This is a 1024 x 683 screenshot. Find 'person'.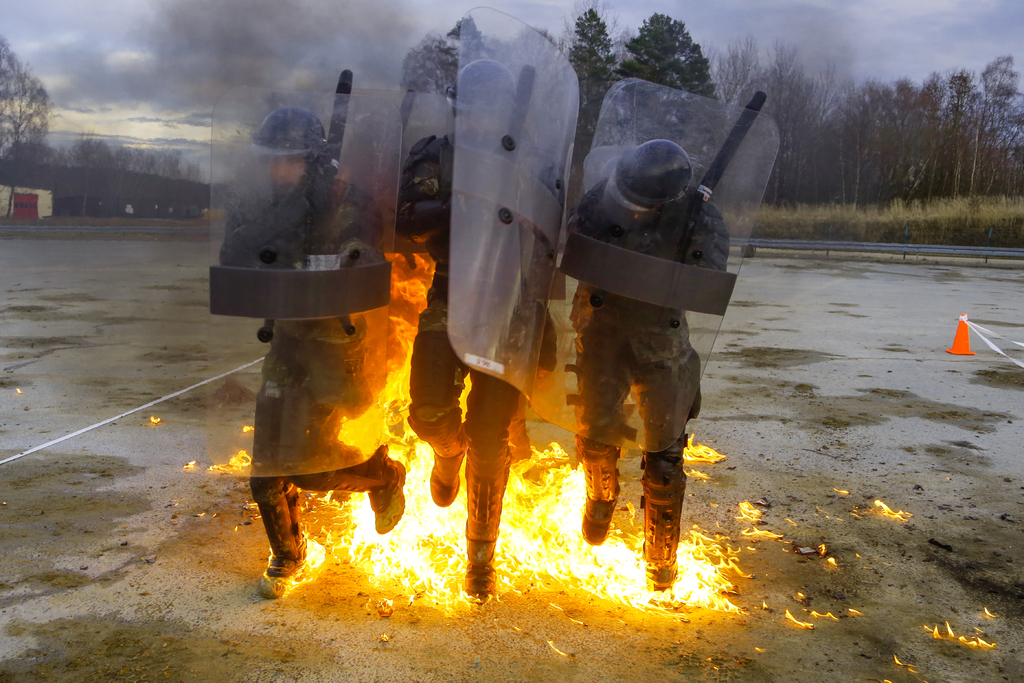
Bounding box: {"left": 391, "top": 52, "right": 568, "bottom": 598}.
